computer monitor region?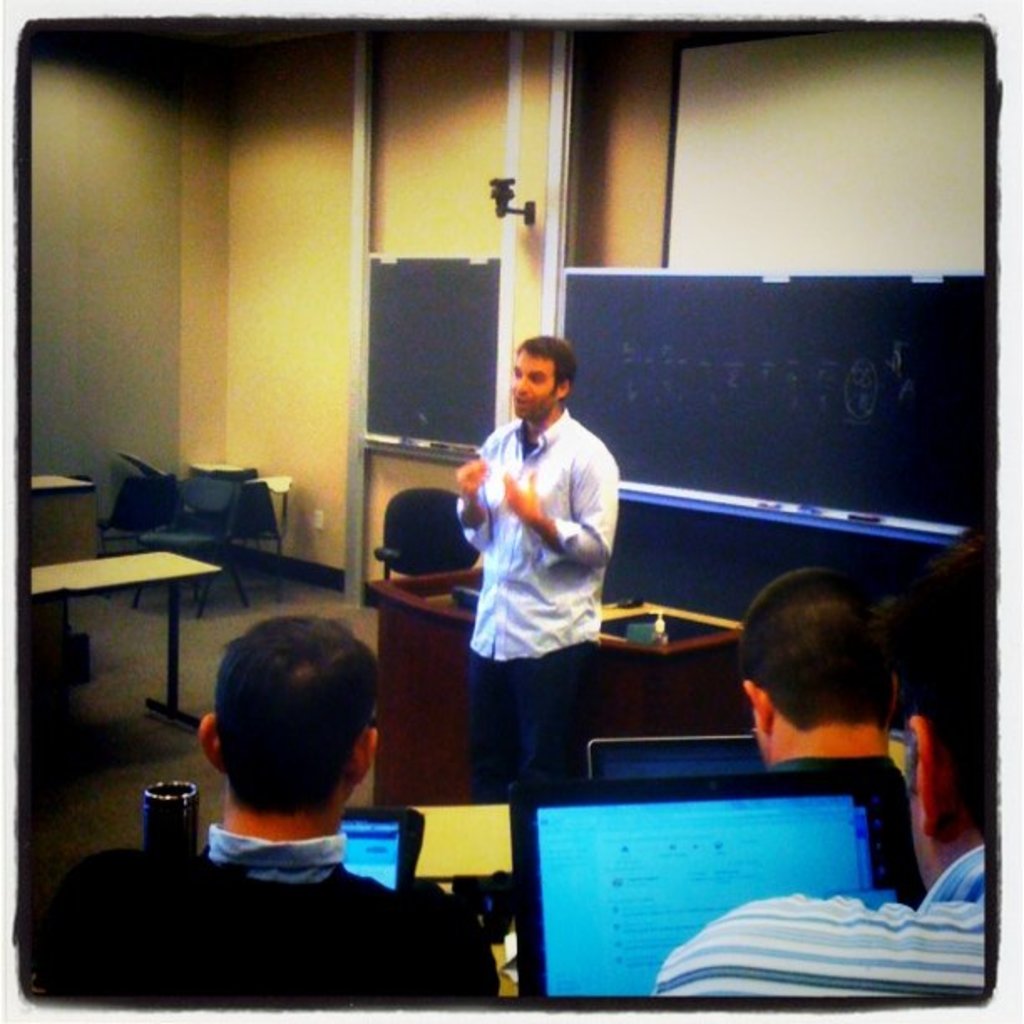
[577,724,927,786]
